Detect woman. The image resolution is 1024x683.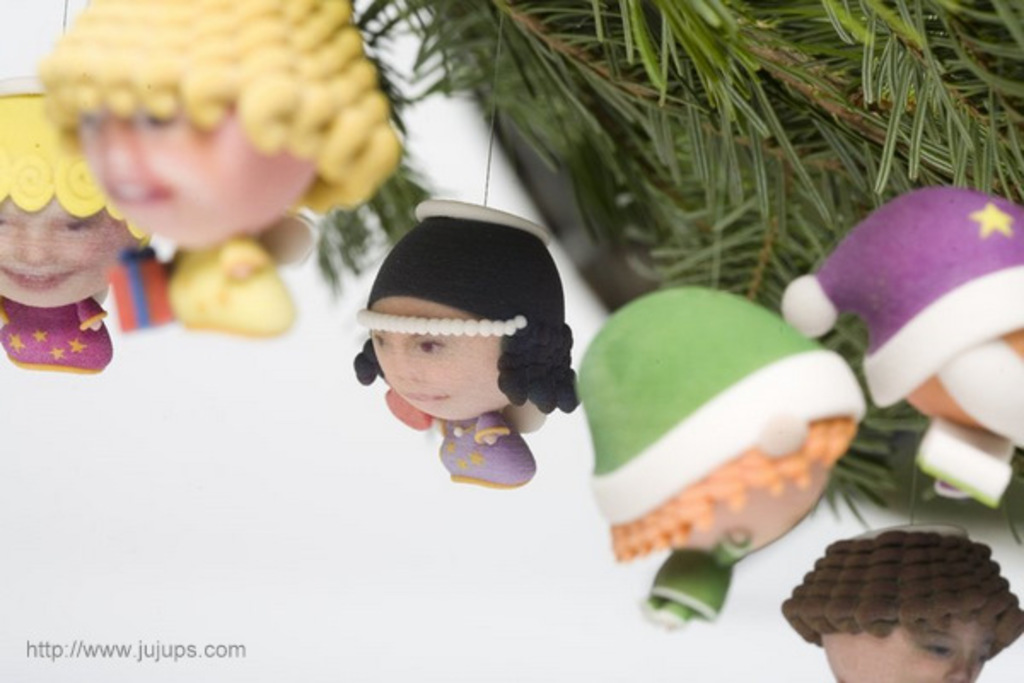
350/195/580/488.
